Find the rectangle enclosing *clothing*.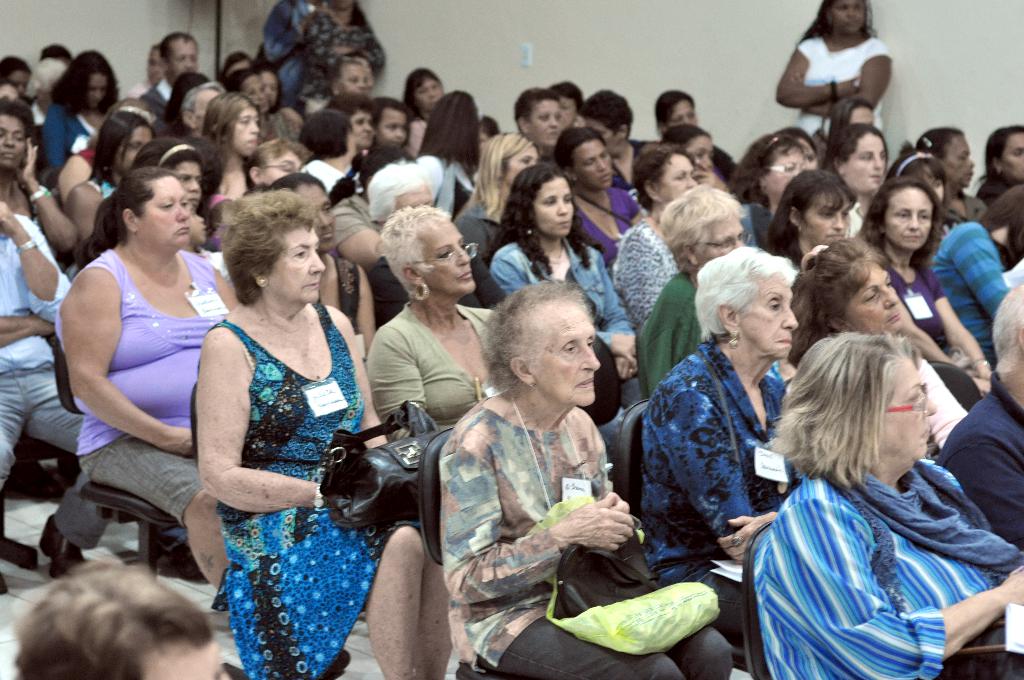
Rect(0, 213, 86, 495).
